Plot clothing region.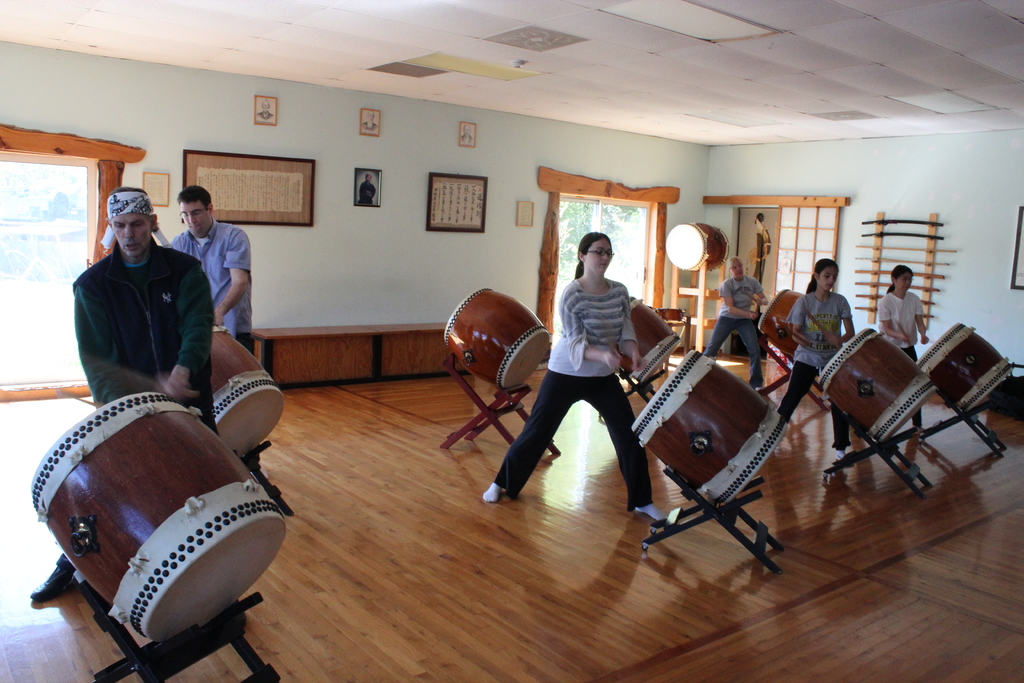
Plotted at bbox(495, 274, 655, 518).
